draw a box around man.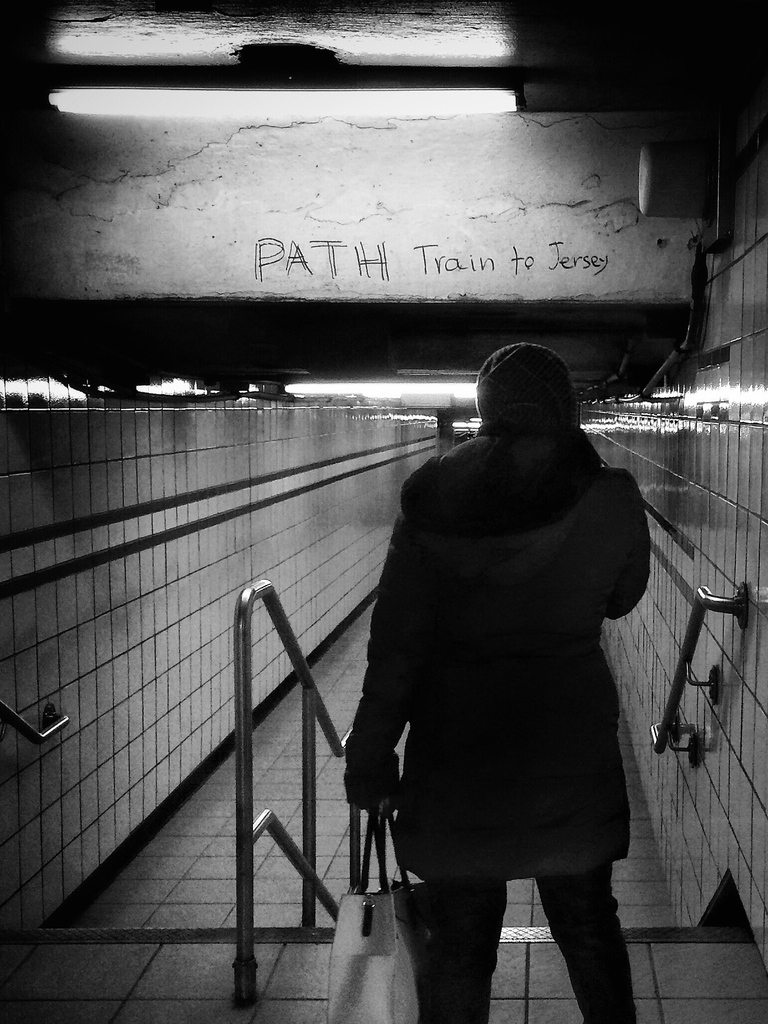
{"x1": 335, "y1": 333, "x2": 669, "y2": 1011}.
